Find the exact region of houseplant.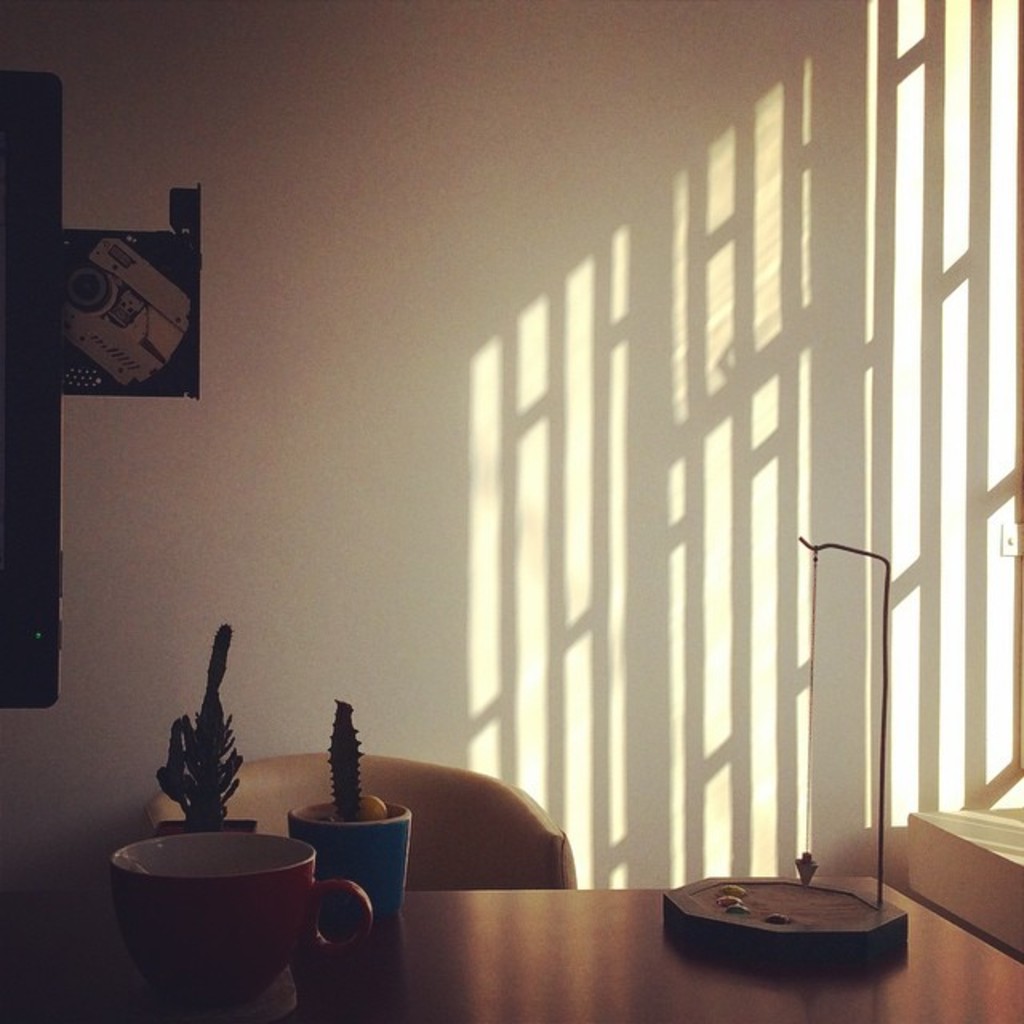
Exact region: rect(285, 677, 408, 909).
